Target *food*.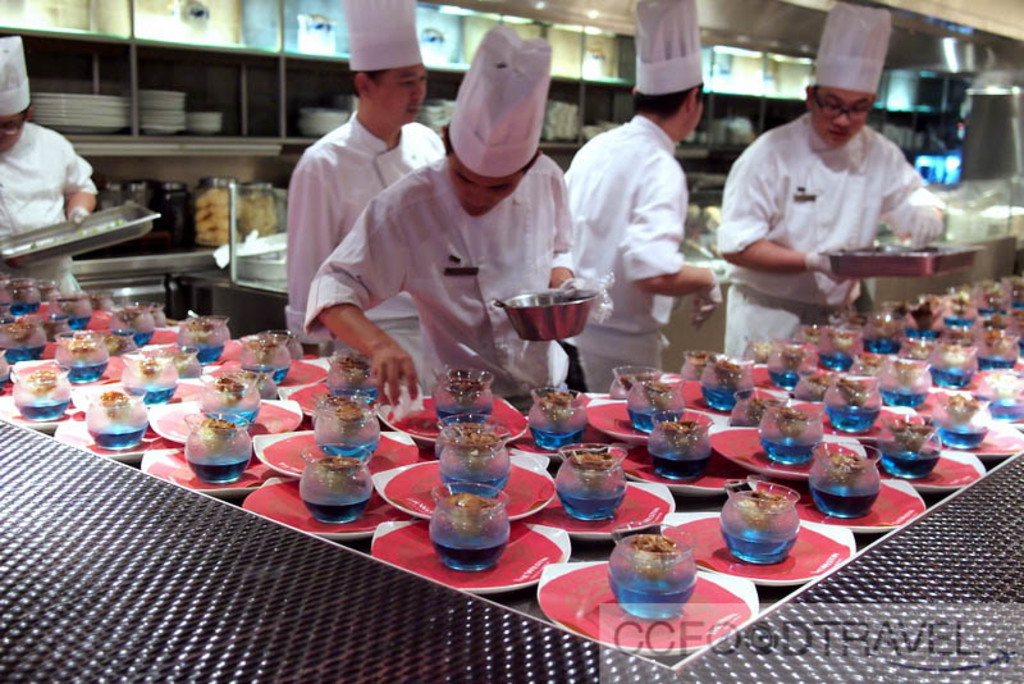
Target region: Rect(449, 488, 490, 538).
